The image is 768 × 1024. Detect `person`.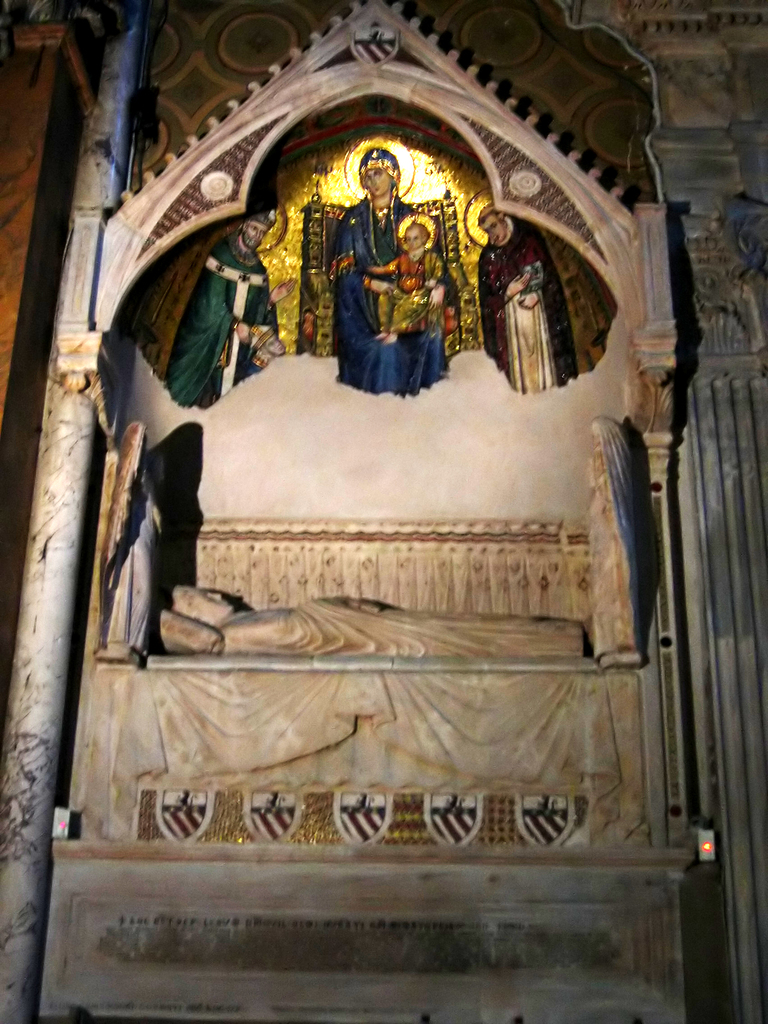
Detection: bbox=(584, 409, 642, 668).
